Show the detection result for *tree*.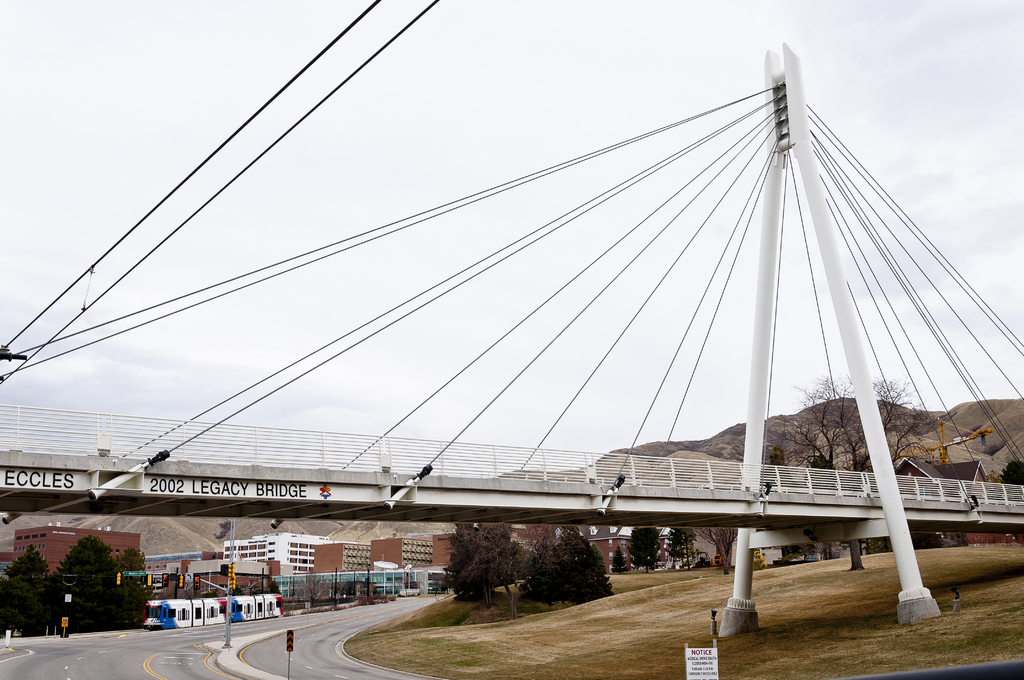
[x1=513, y1=519, x2=615, y2=610].
